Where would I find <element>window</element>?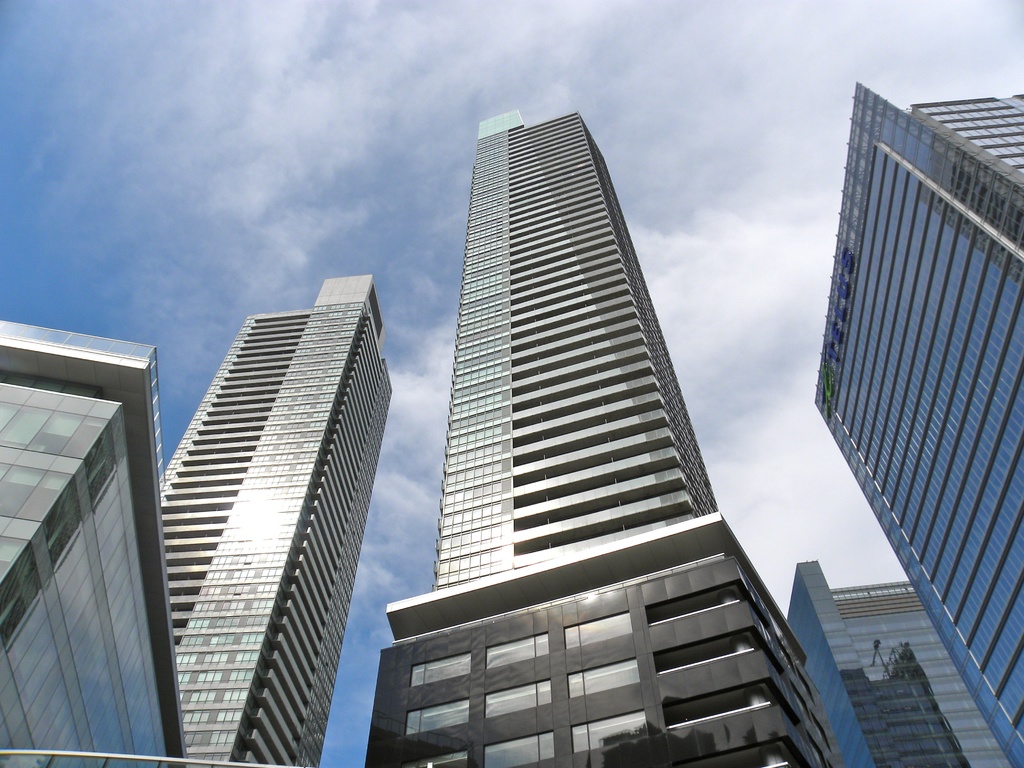
At 410:653:469:686.
